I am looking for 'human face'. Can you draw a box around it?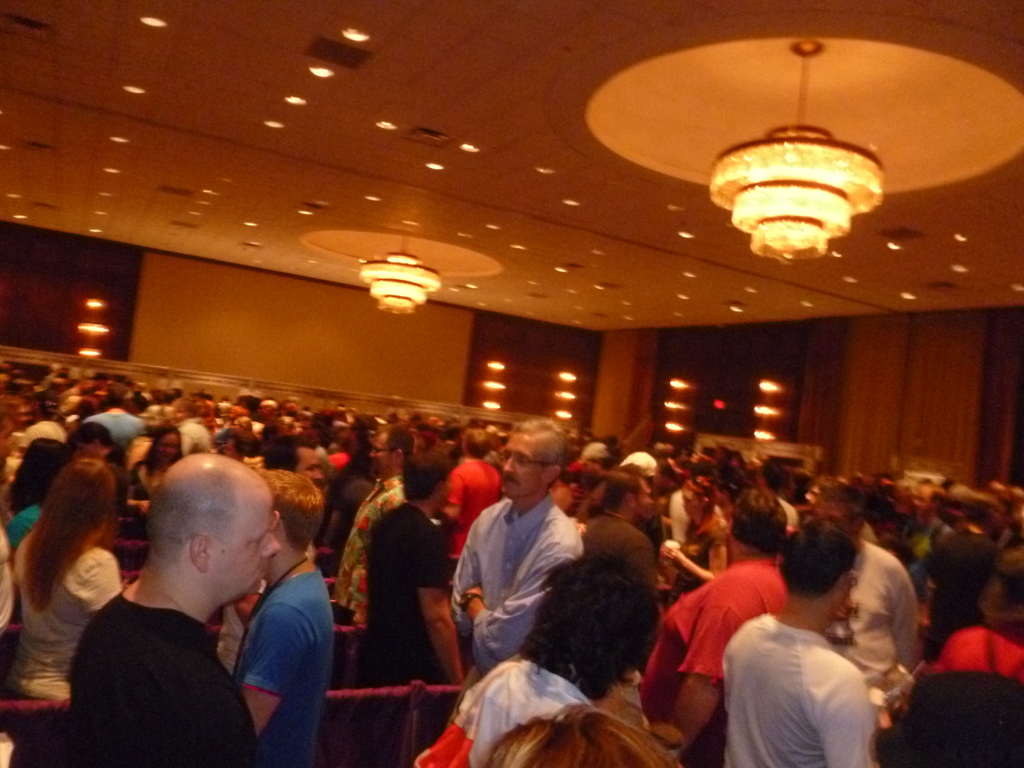
Sure, the bounding box is crop(502, 434, 546, 497).
